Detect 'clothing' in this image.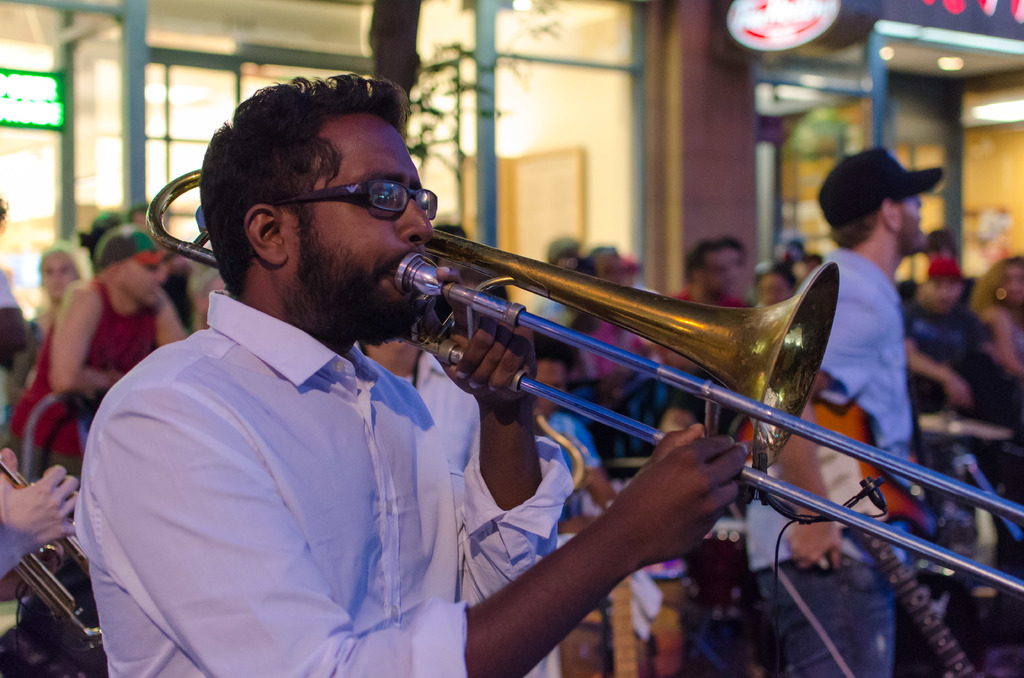
Detection: box(899, 296, 989, 435).
